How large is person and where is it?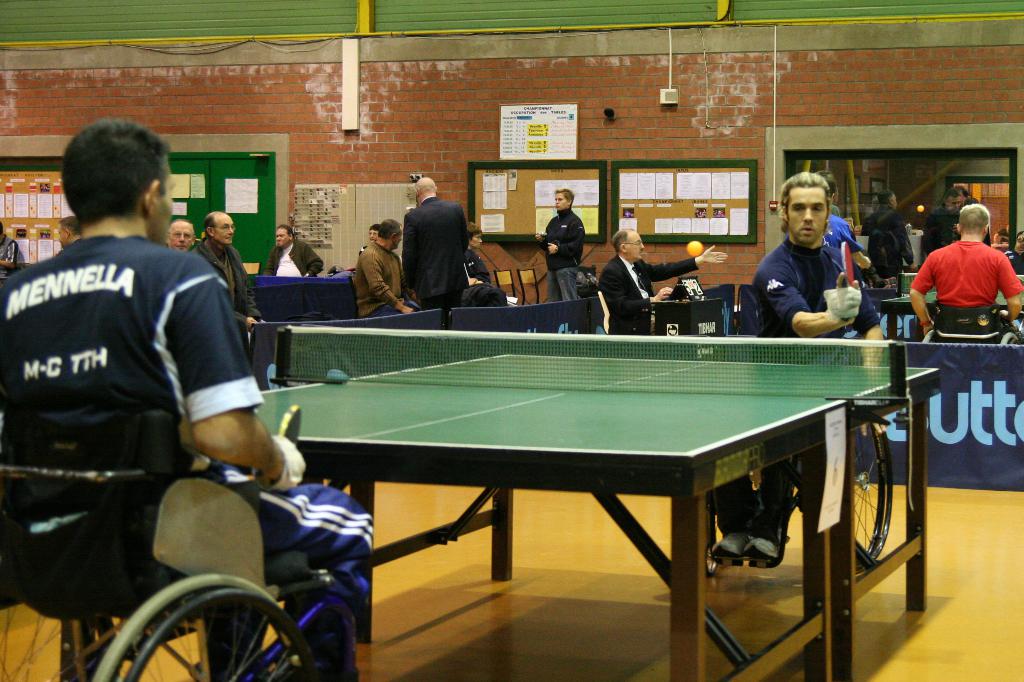
Bounding box: 532, 190, 588, 300.
